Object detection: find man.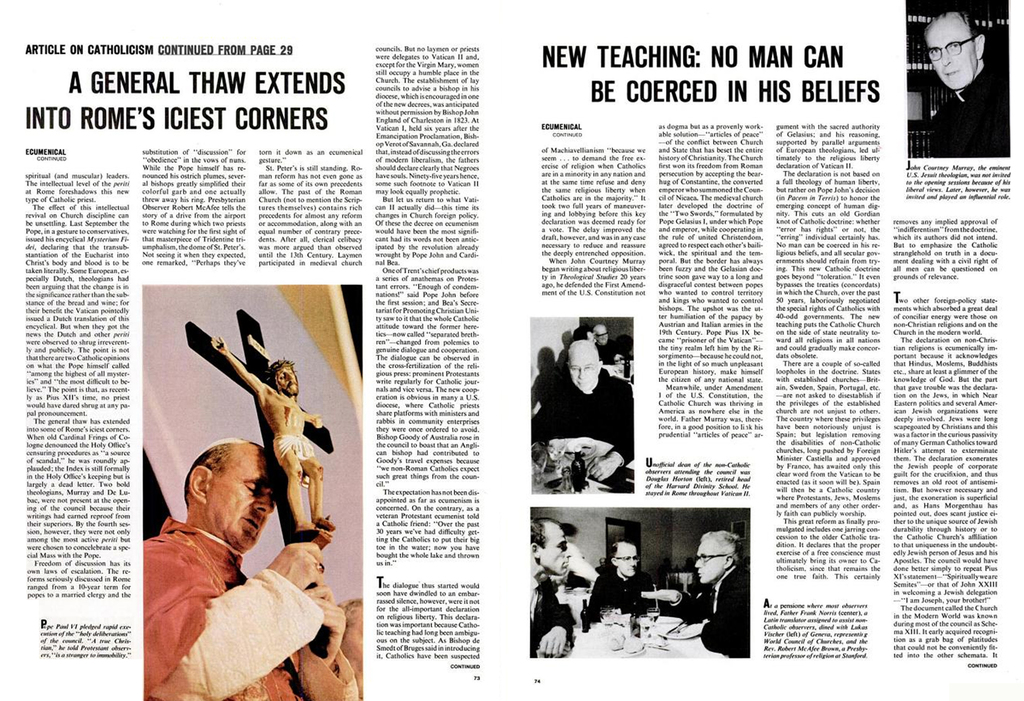
[x1=527, y1=339, x2=631, y2=481].
